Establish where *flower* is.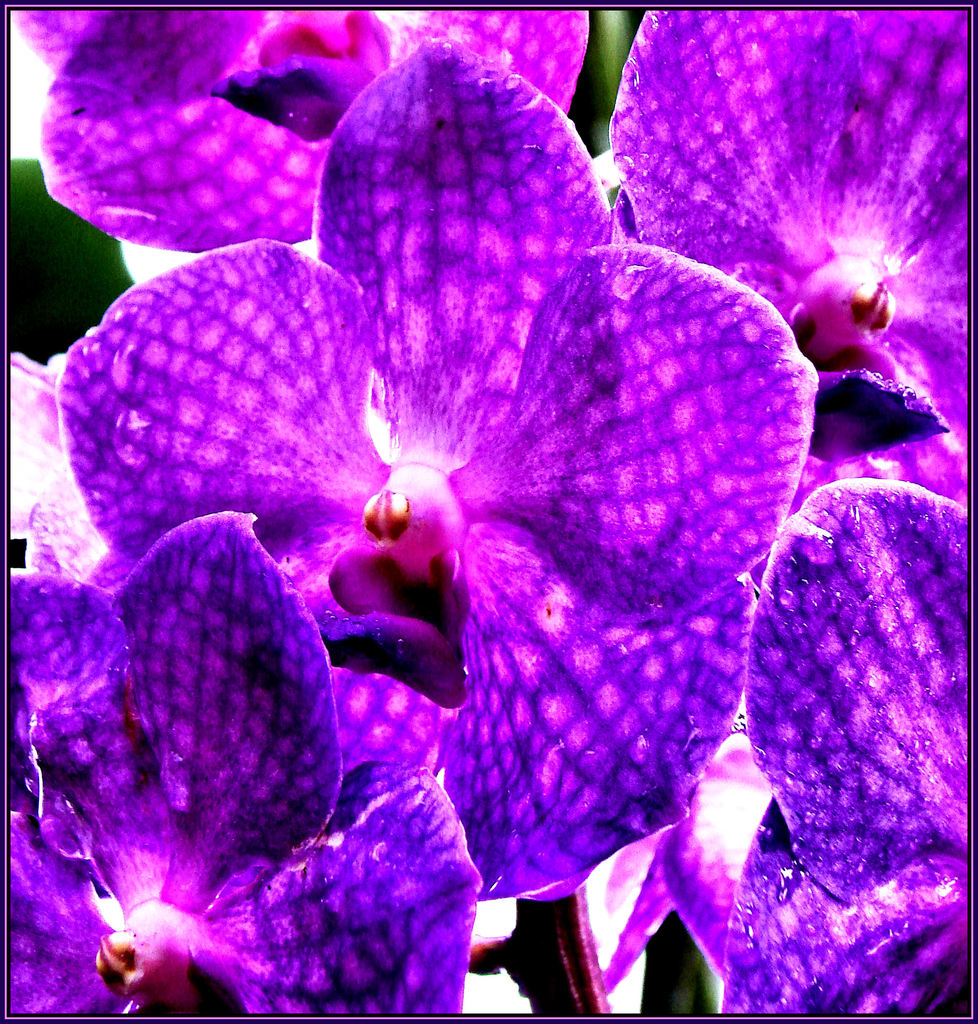
Established at [16, 8, 589, 254].
